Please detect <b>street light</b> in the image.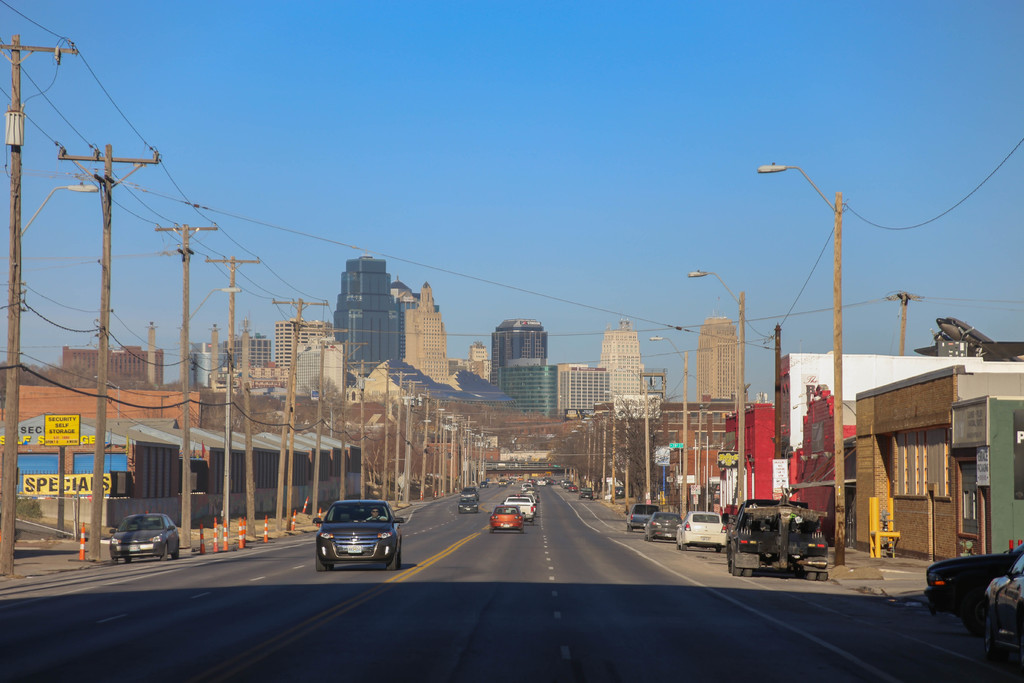
select_region(648, 332, 700, 509).
